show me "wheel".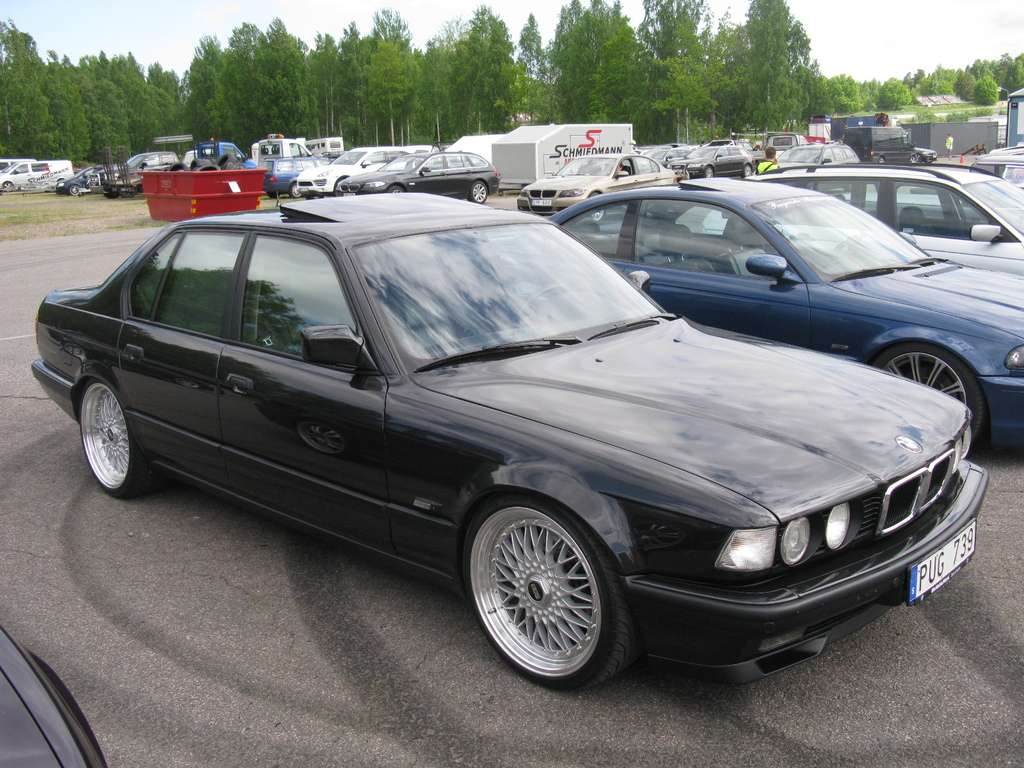
"wheel" is here: 909/155/915/162.
